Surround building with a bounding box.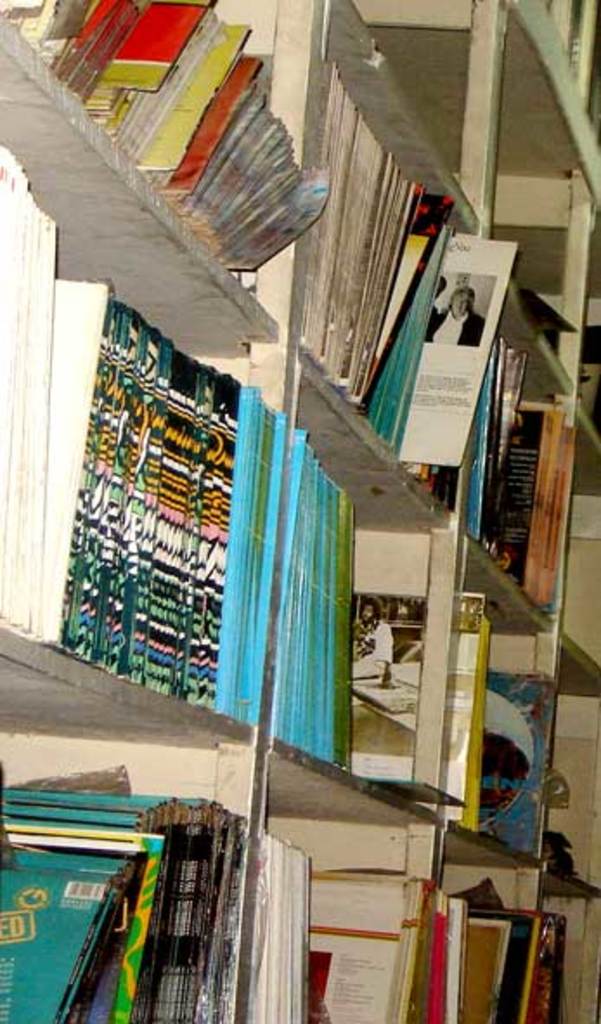
<region>2, 0, 599, 1022</region>.
